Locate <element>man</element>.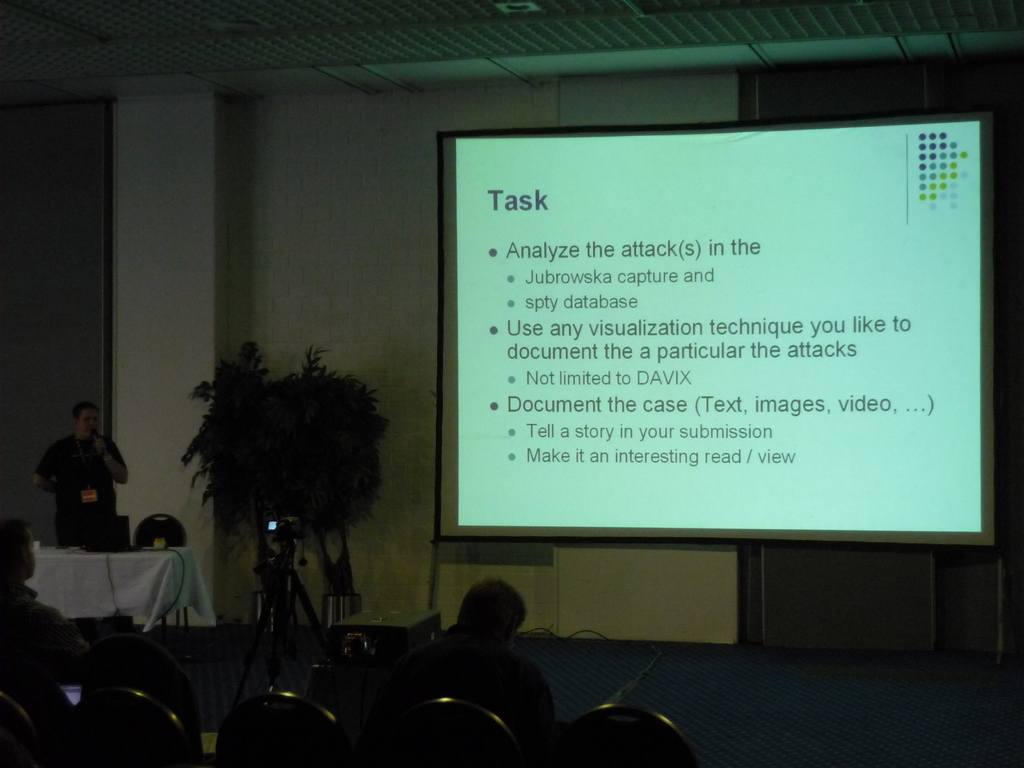
Bounding box: BBox(381, 576, 556, 767).
